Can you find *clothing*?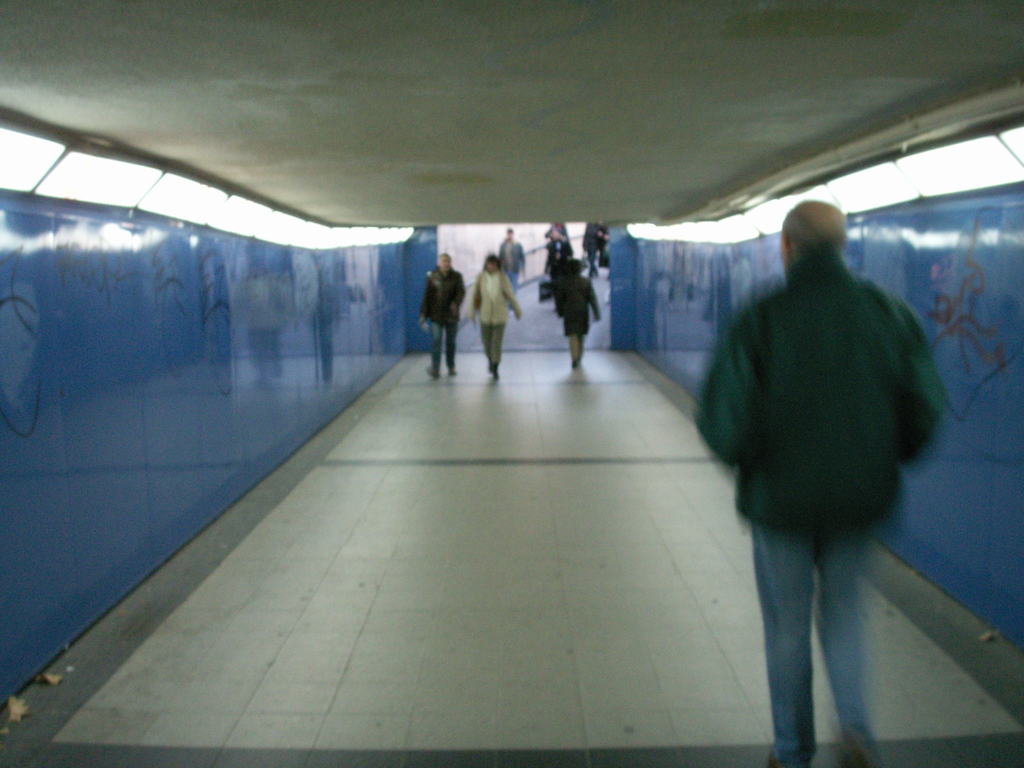
Yes, bounding box: {"x1": 472, "y1": 266, "x2": 521, "y2": 360}.
